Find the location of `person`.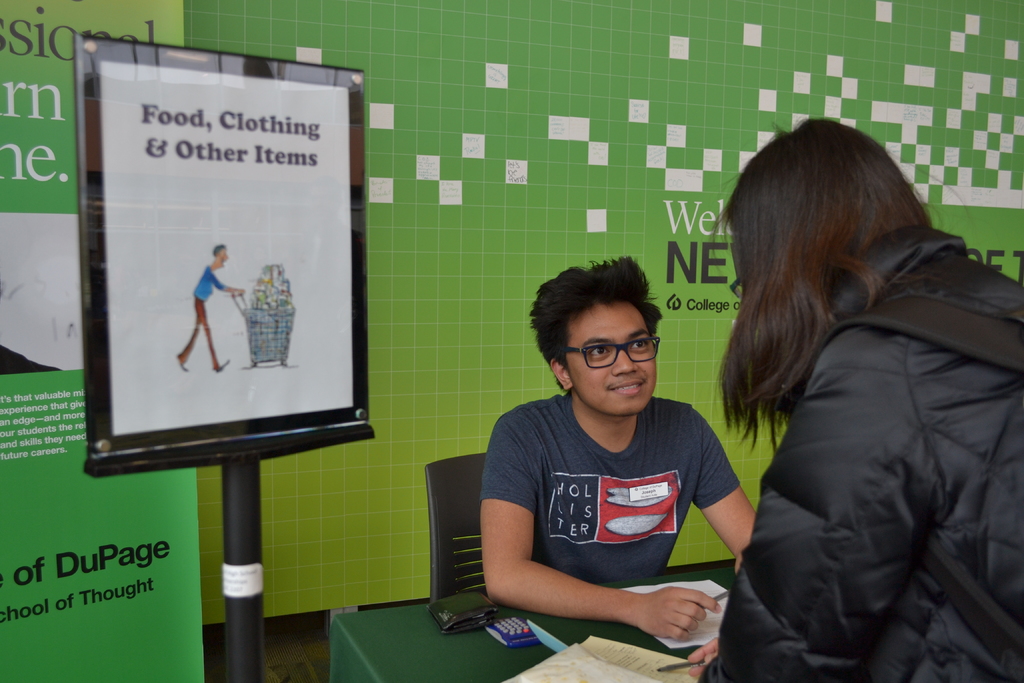
Location: <region>689, 114, 1023, 682</region>.
